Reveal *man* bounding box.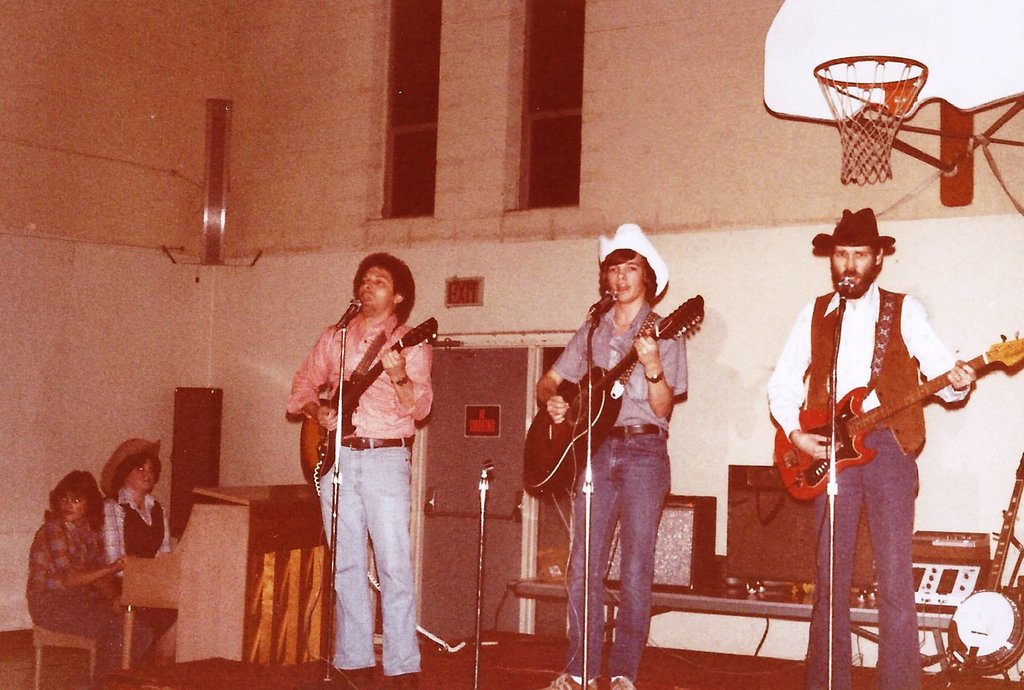
Revealed: (285, 255, 437, 682).
